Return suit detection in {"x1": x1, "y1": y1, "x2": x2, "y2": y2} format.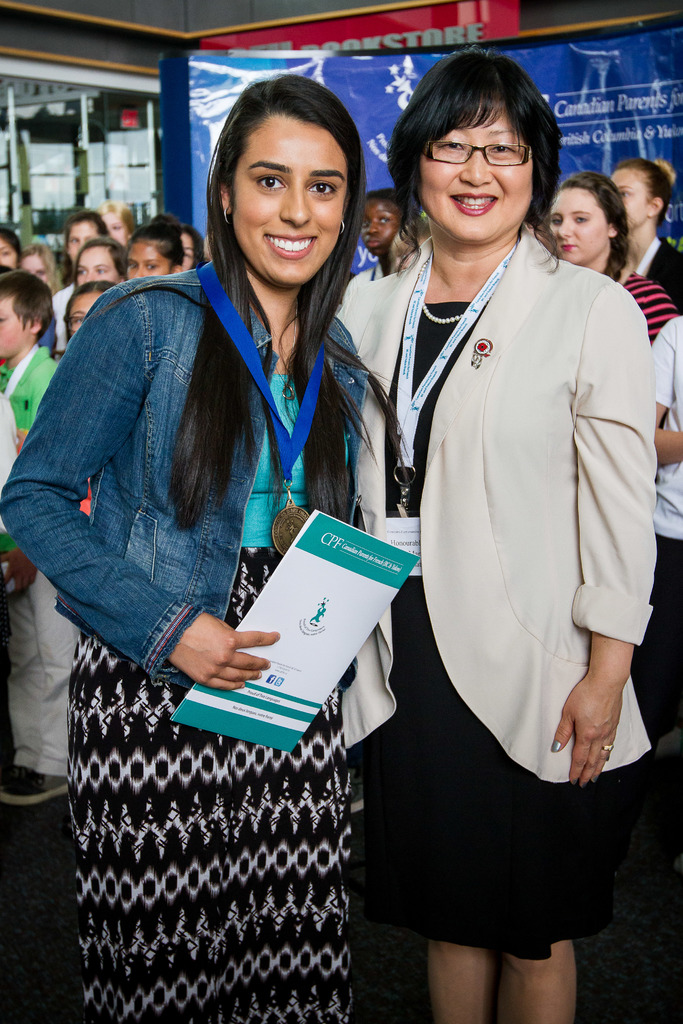
{"x1": 384, "y1": 161, "x2": 659, "y2": 917}.
